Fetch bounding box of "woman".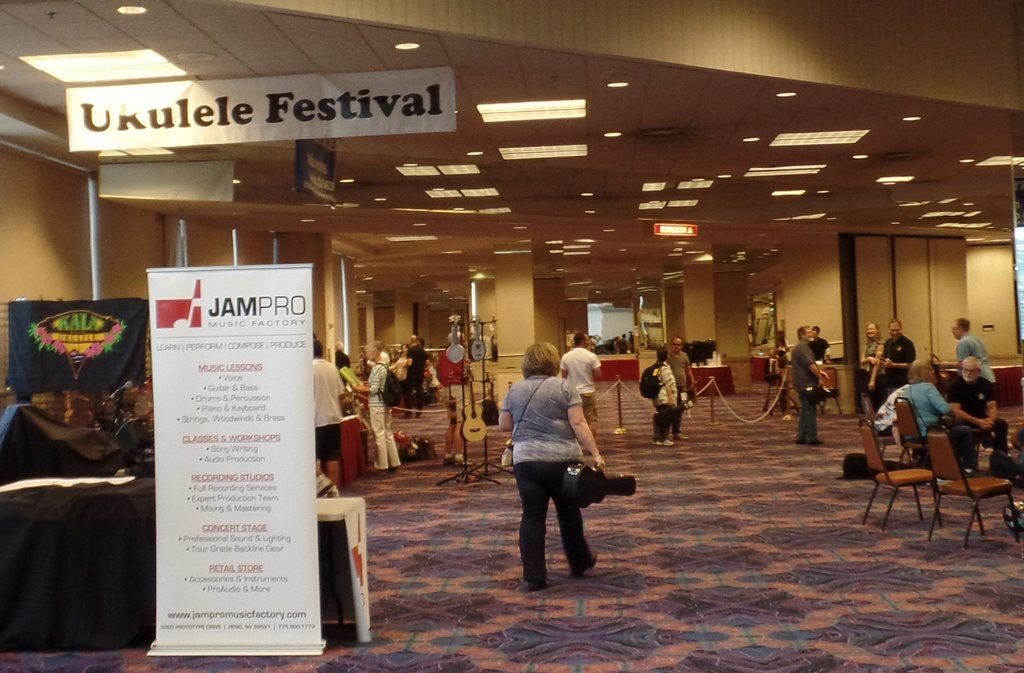
Bbox: Rect(493, 326, 606, 599).
